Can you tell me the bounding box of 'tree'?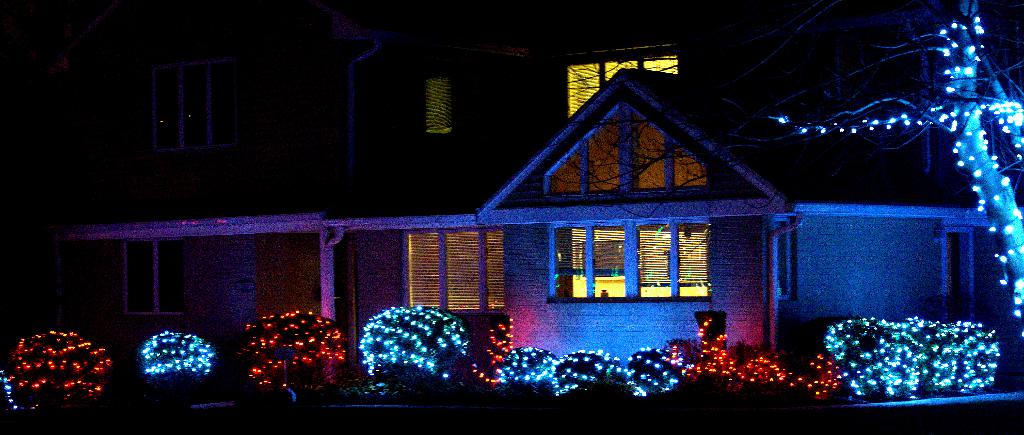
bbox=(767, 0, 1023, 349).
